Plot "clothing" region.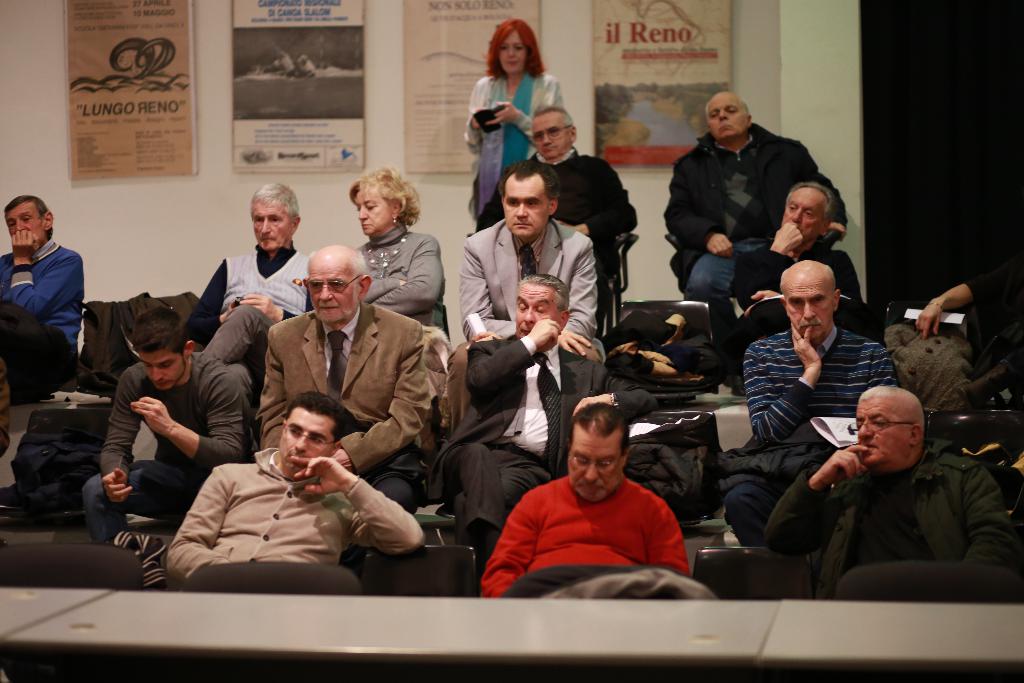
Plotted at detection(468, 324, 662, 564).
